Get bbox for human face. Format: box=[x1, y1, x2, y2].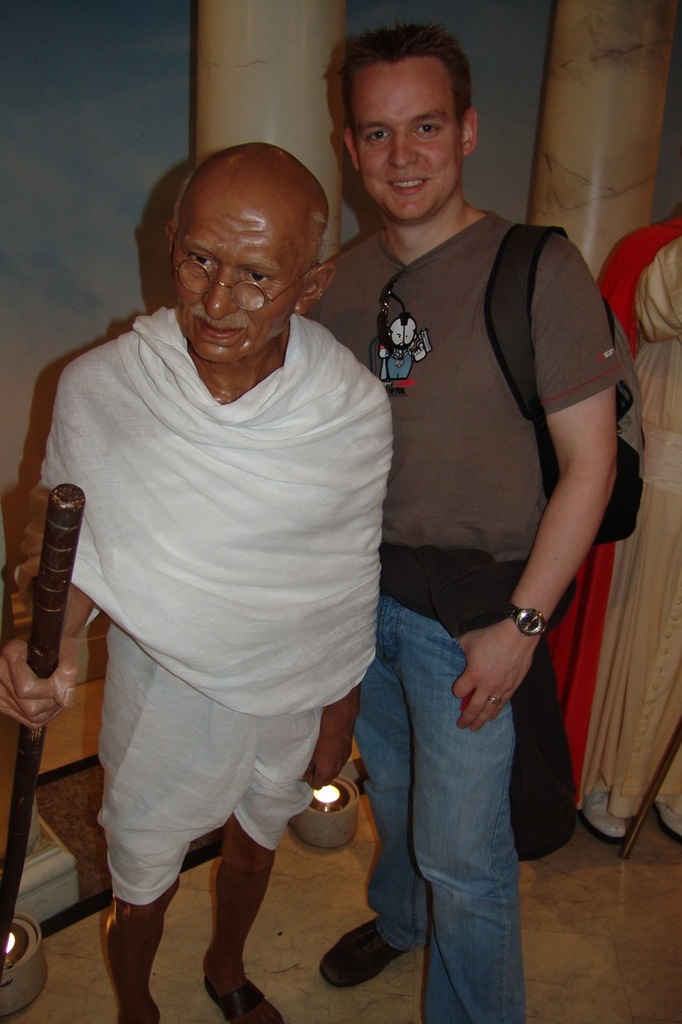
box=[352, 58, 465, 223].
